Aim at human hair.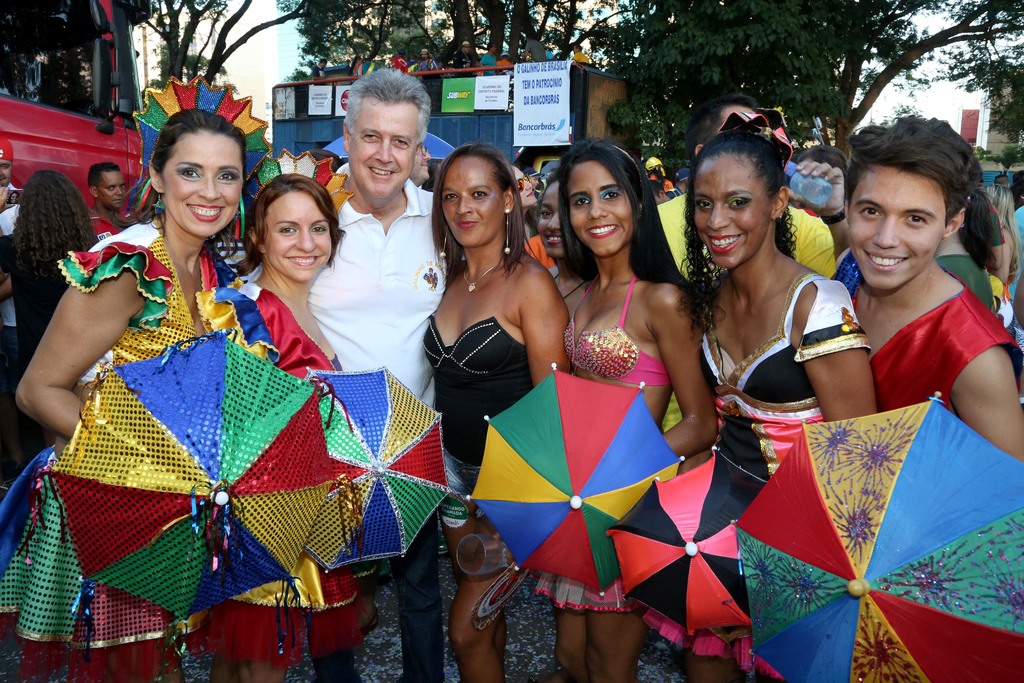
Aimed at left=445, top=147, right=531, bottom=267.
